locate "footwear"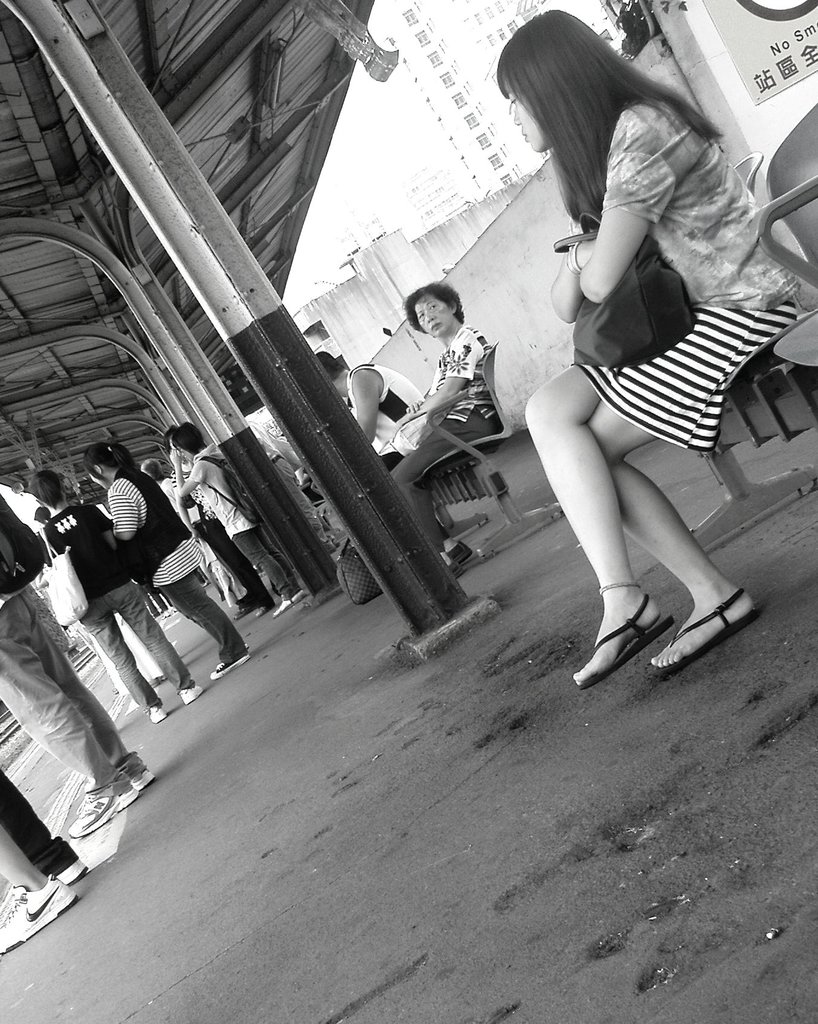
(448,536,471,564)
